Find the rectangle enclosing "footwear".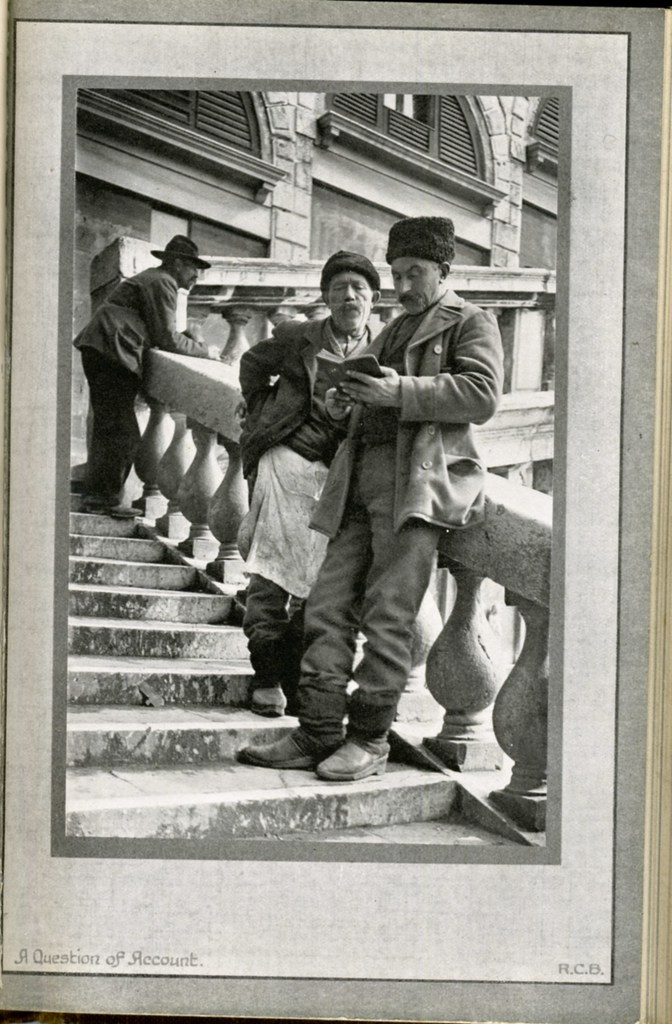
crop(250, 679, 294, 721).
